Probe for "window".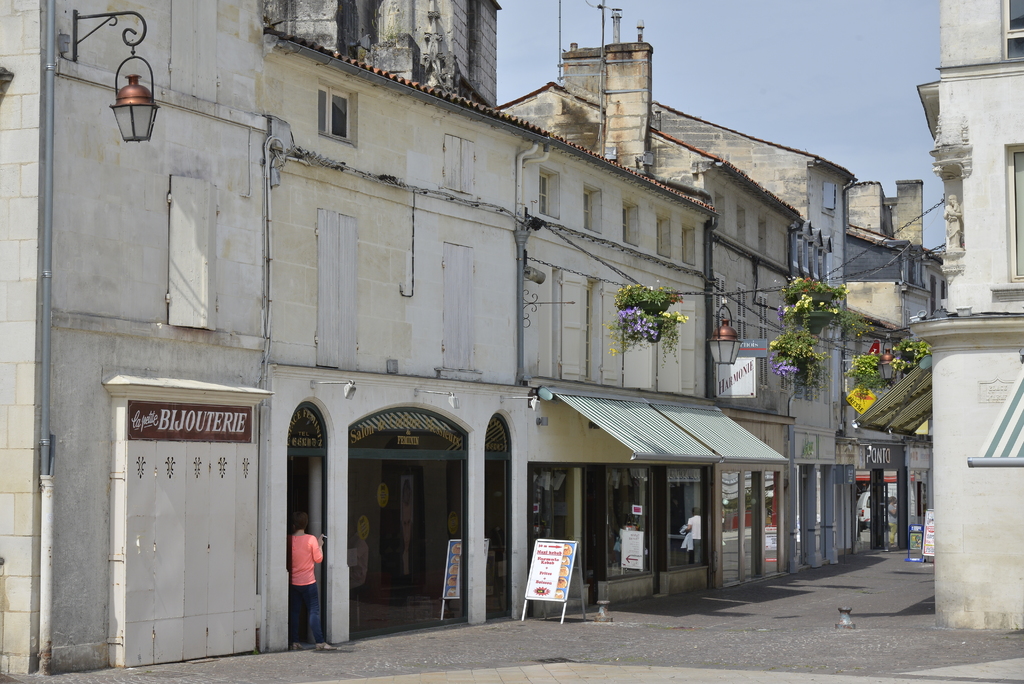
Probe result: x1=168 y1=176 x2=220 y2=331.
